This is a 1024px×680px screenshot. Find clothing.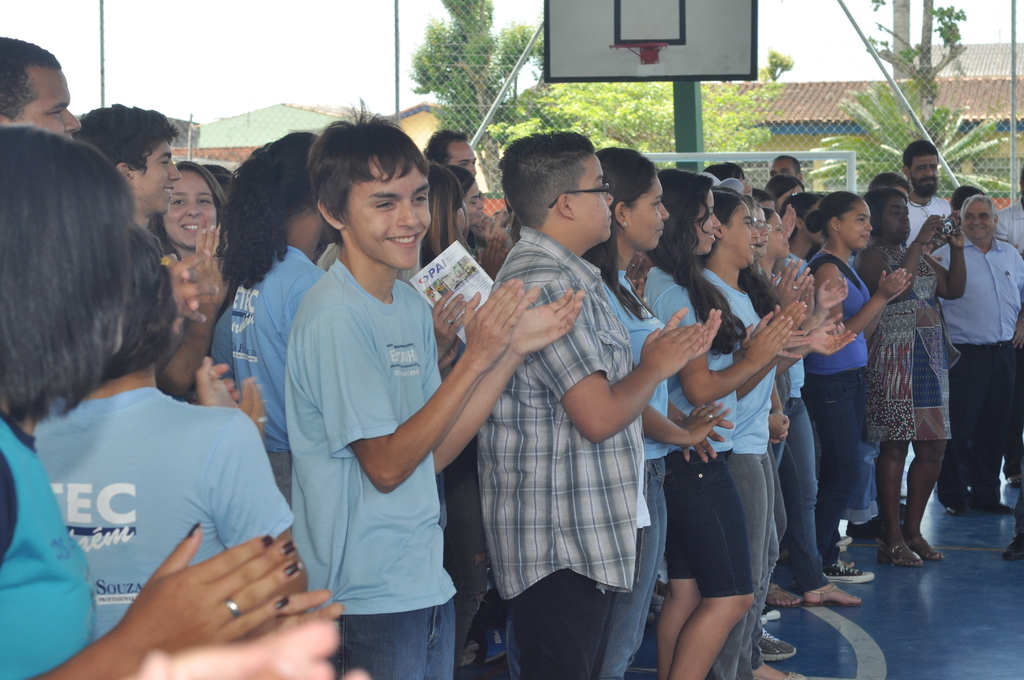
Bounding box: 250:198:472:670.
